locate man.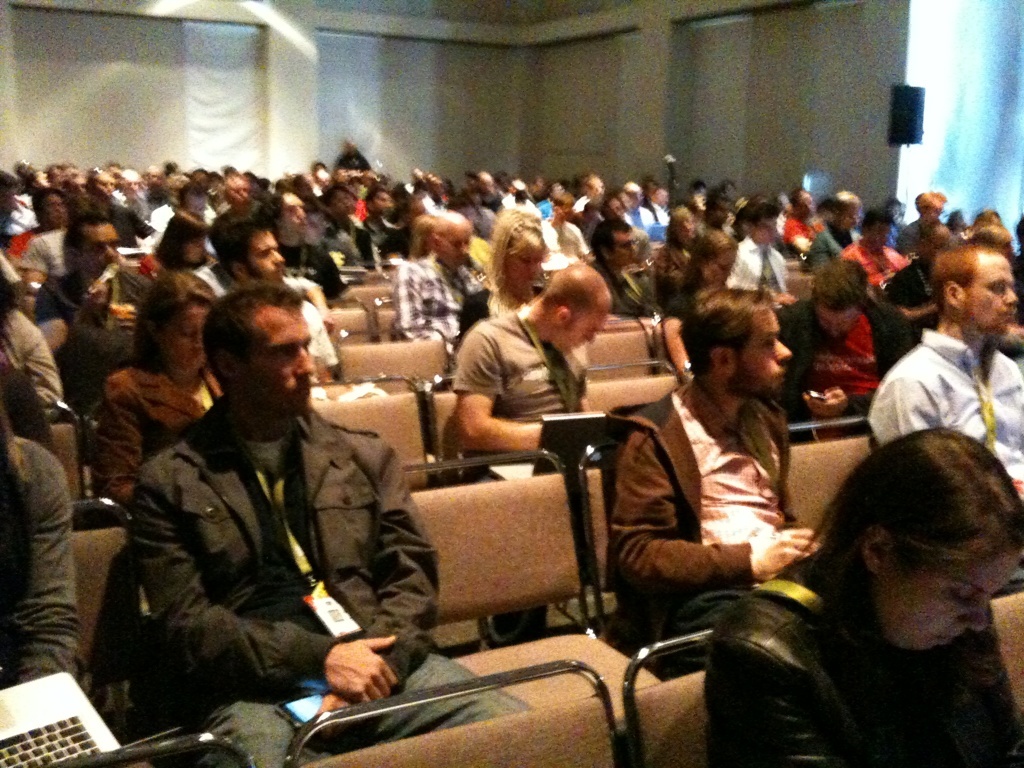
Bounding box: x1=27 y1=220 x2=146 y2=407.
